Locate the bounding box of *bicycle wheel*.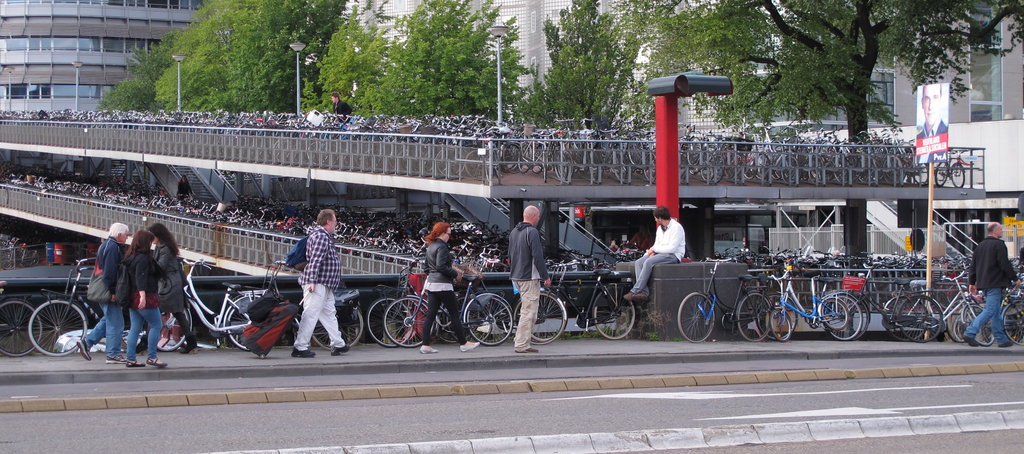
Bounding box: select_region(958, 298, 1000, 351).
